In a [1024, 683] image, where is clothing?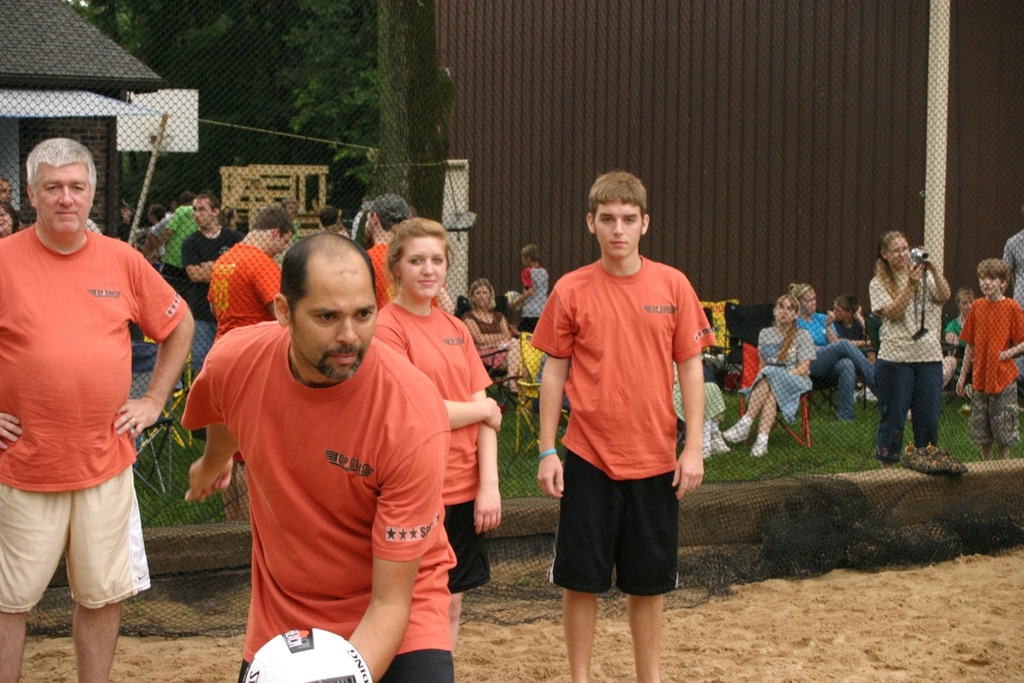
bbox(0, 226, 185, 616).
